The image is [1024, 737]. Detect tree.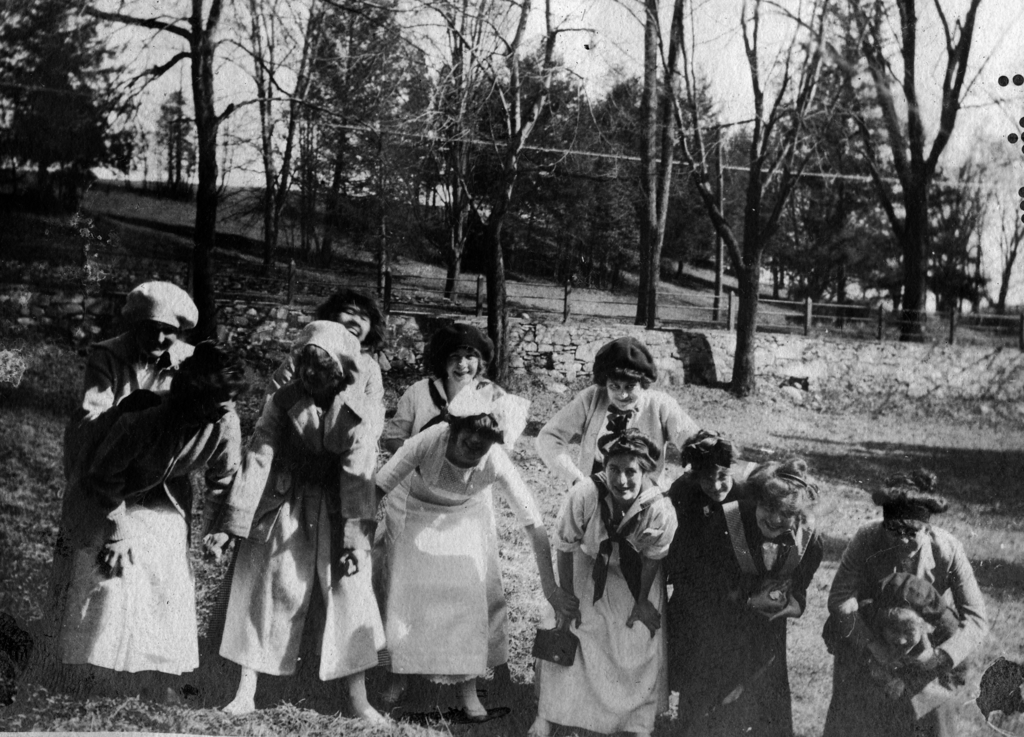
Detection: <region>522, 93, 637, 326</region>.
